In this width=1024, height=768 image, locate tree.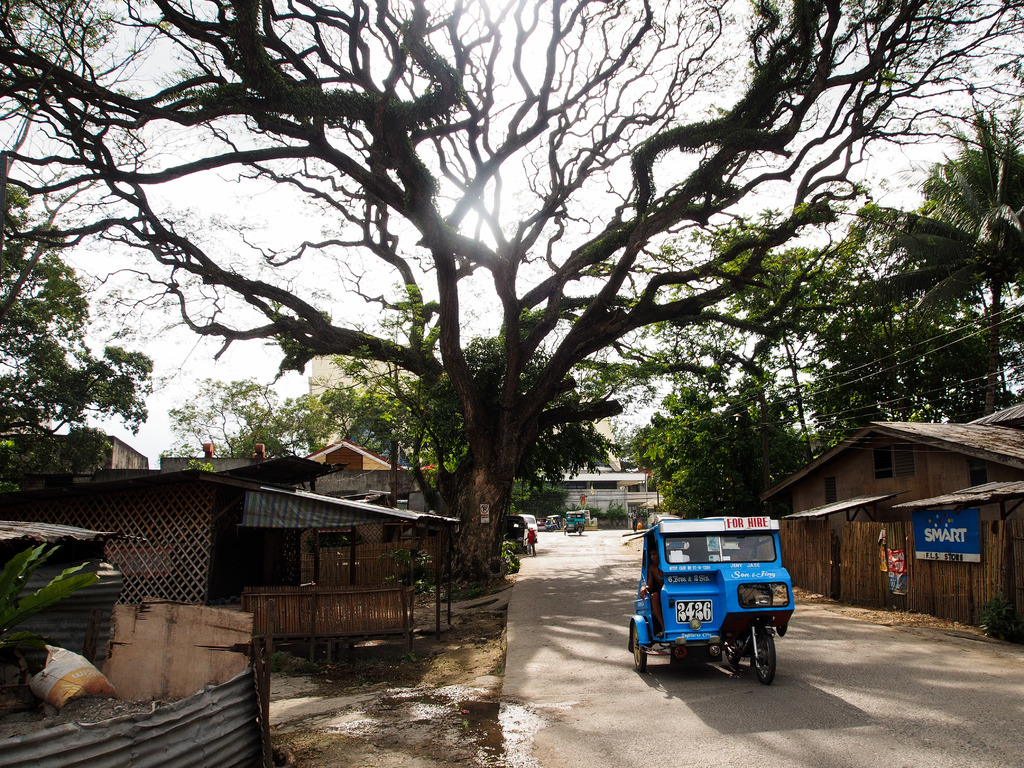
Bounding box: bbox=(0, 0, 1023, 596).
